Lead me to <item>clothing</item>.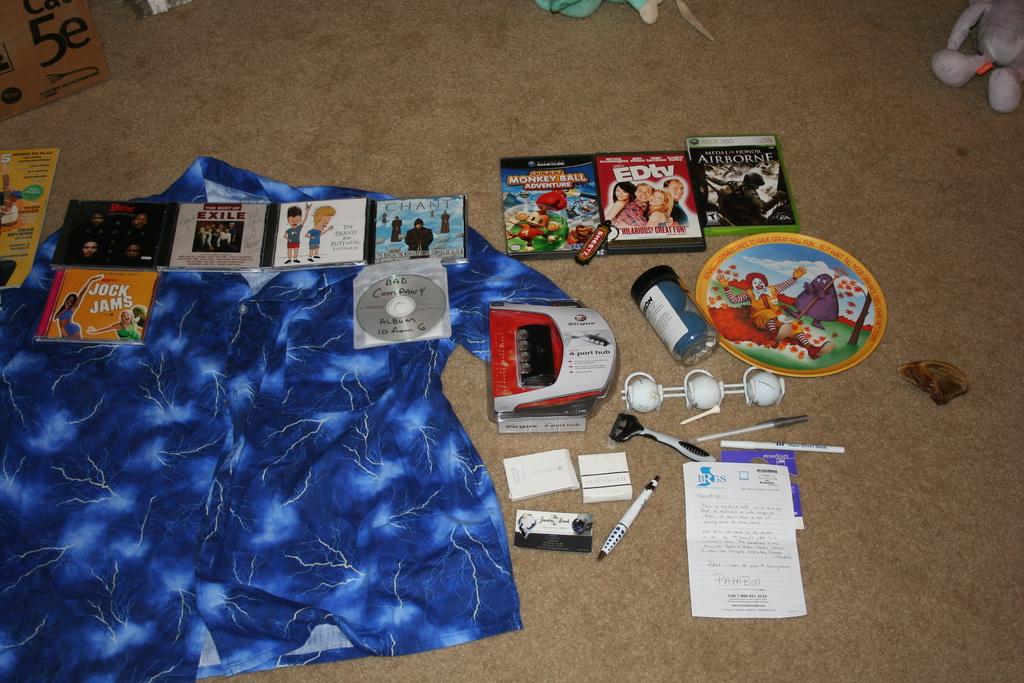
Lead to select_region(60, 309, 71, 323).
